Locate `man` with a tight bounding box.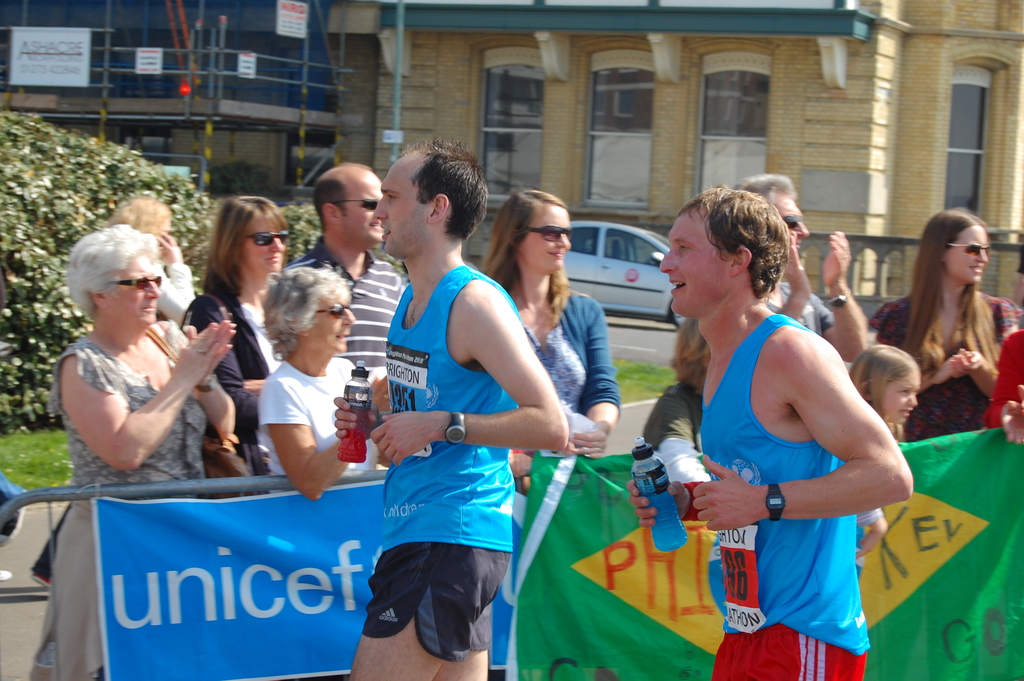
(735, 167, 870, 360).
